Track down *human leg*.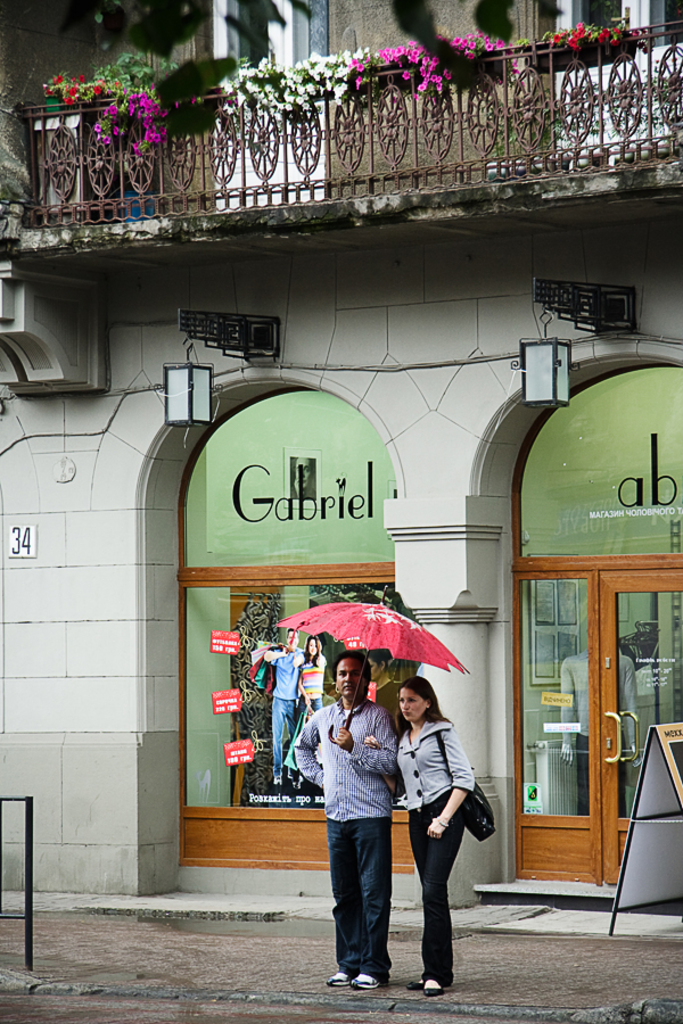
Tracked to <region>402, 806, 430, 989</region>.
